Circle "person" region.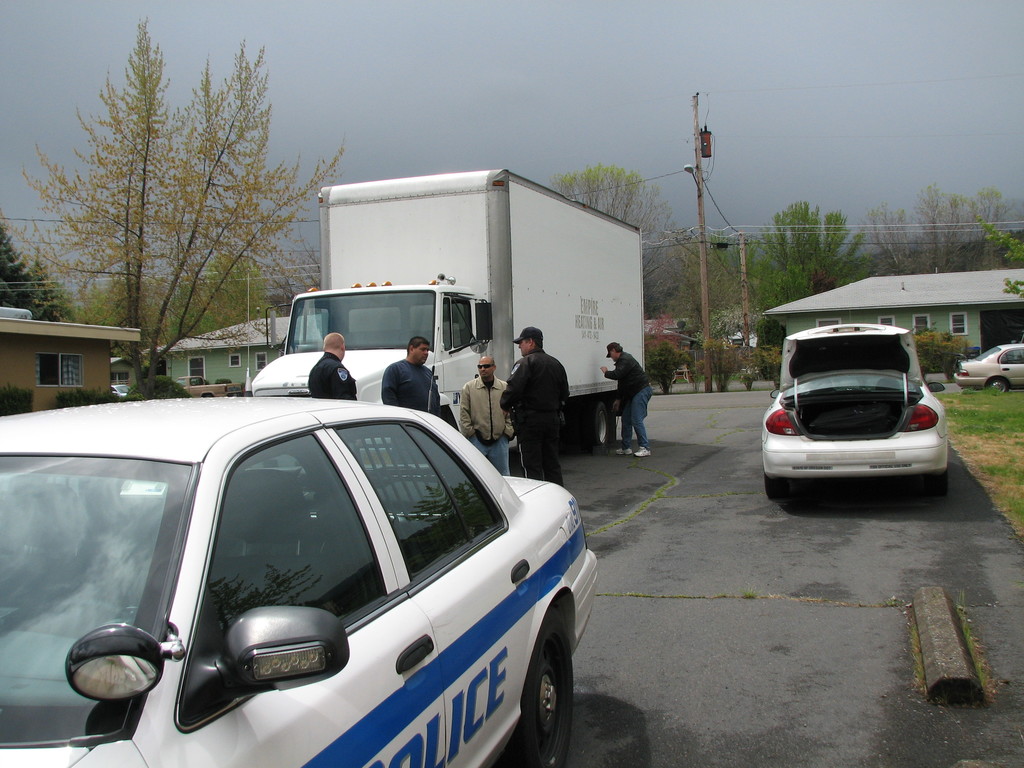
Region: box=[382, 338, 442, 465].
